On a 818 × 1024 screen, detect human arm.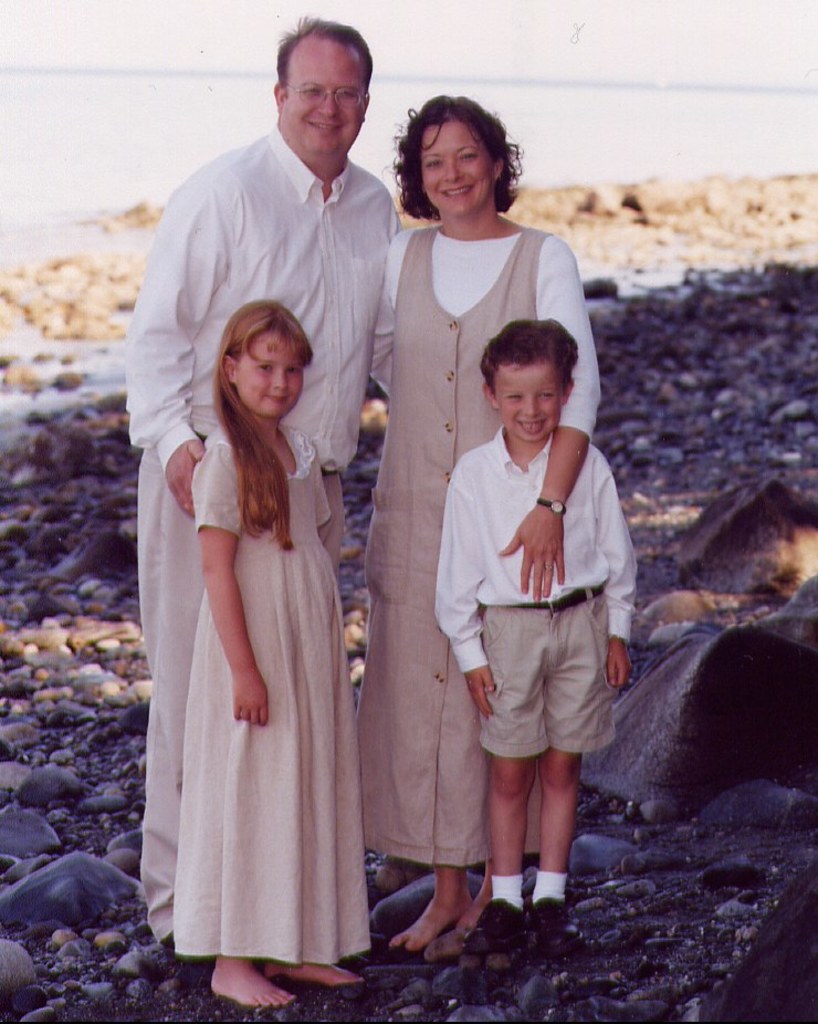
rect(369, 224, 412, 378).
